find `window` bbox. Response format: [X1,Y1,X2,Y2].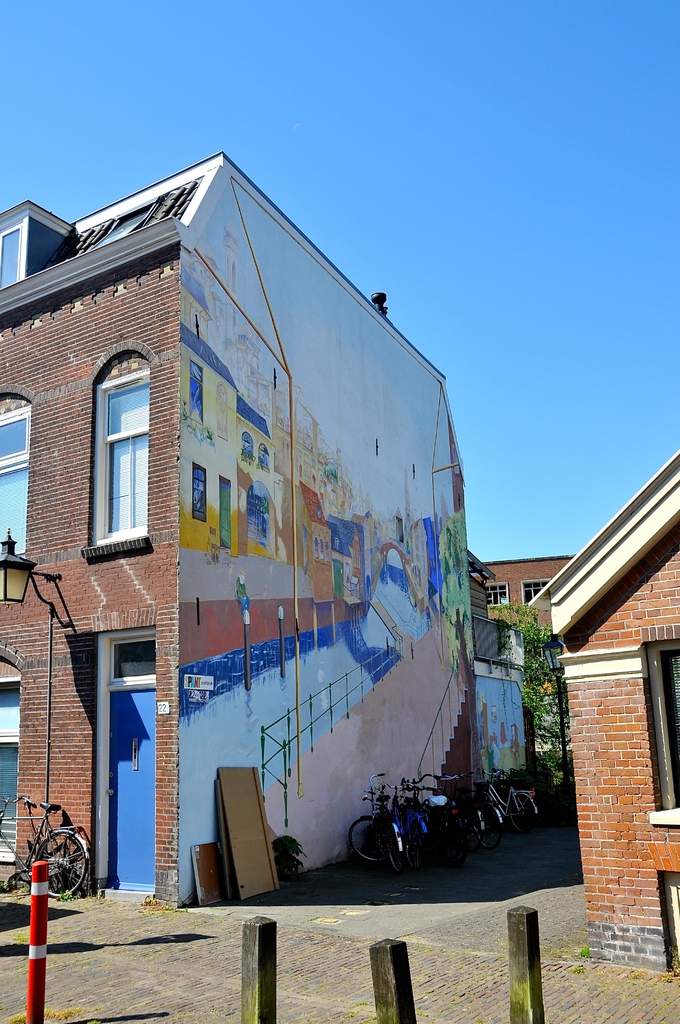
[637,641,679,819].
